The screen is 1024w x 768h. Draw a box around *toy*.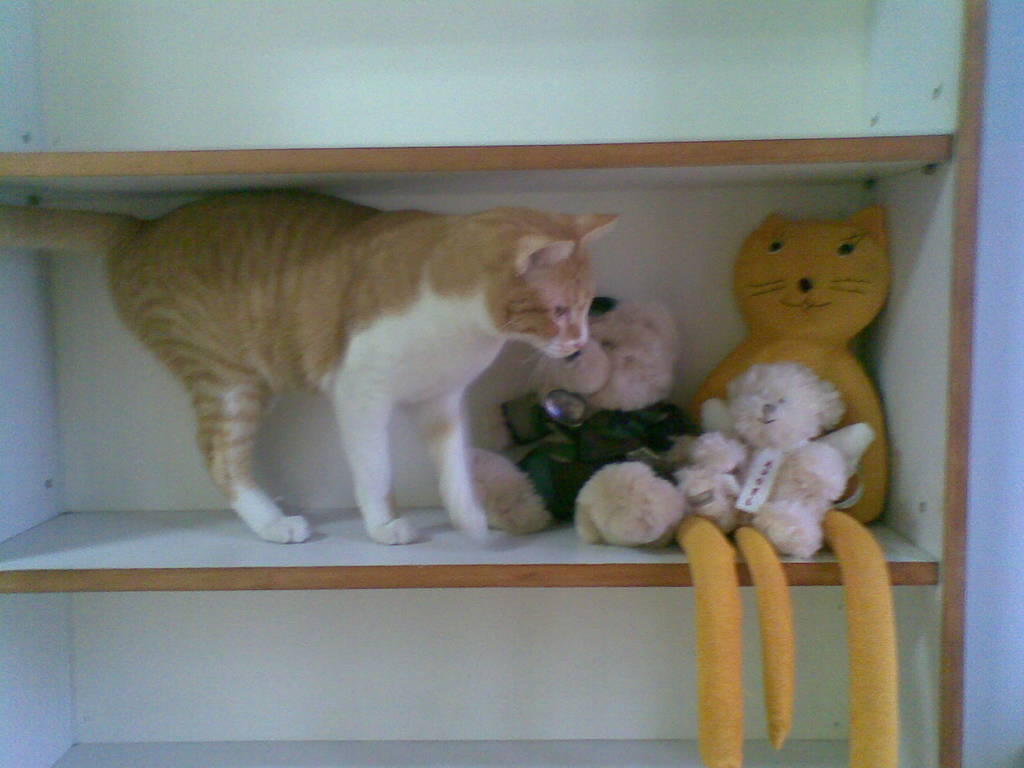
l=467, t=447, r=532, b=543.
